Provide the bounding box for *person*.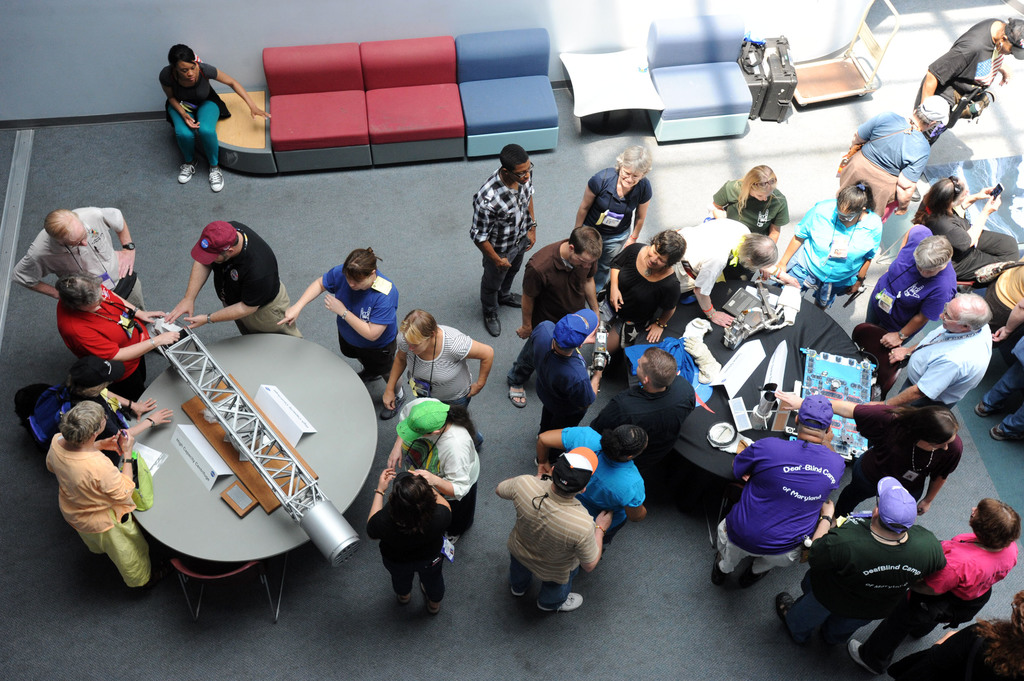
rect(772, 183, 884, 314).
